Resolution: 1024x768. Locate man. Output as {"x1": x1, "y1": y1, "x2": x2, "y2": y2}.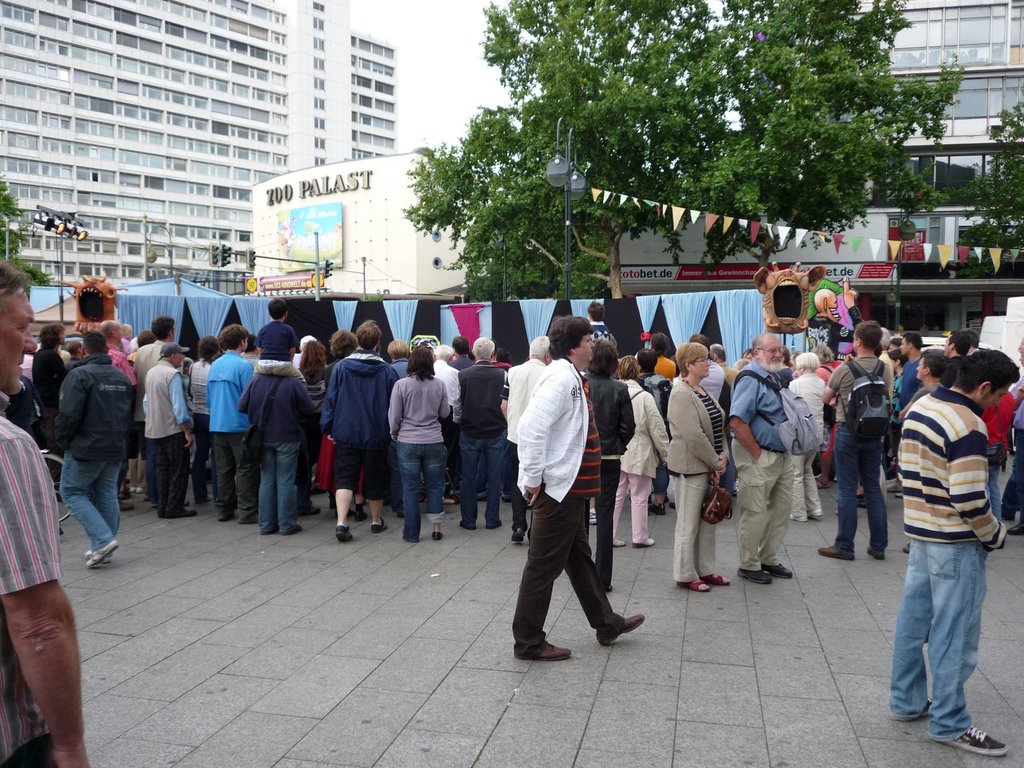
{"x1": 820, "y1": 316, "x2": 894, "y2": 566}.
